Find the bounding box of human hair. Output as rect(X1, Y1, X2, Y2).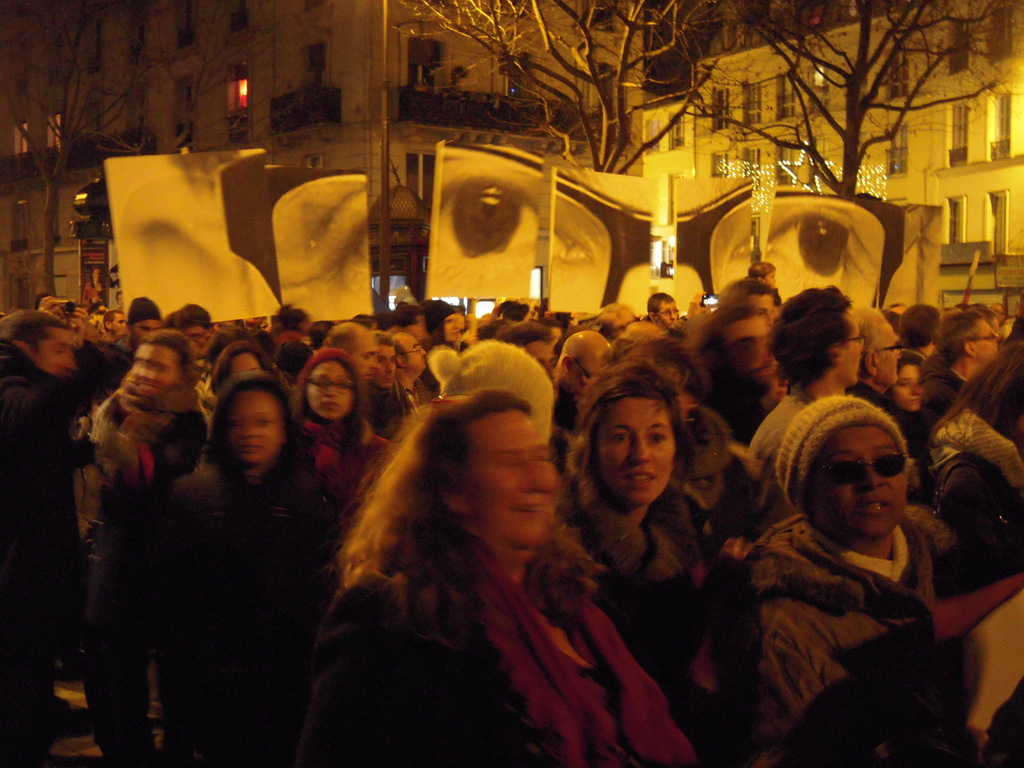
rect(612, 333, 636, 362).
